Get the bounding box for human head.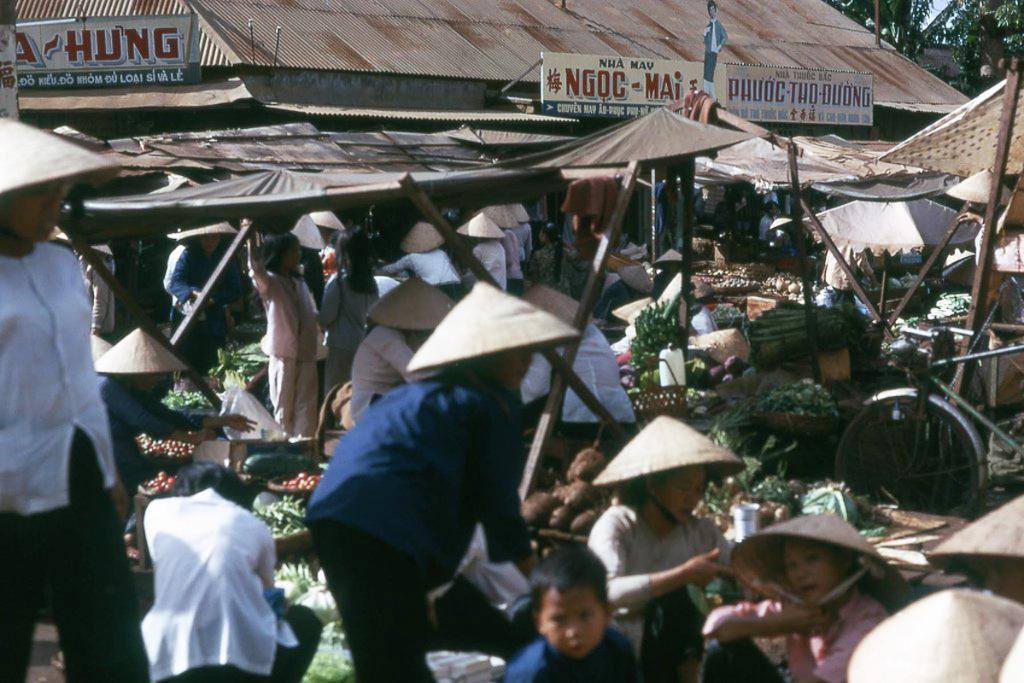
308 210 340 244.
